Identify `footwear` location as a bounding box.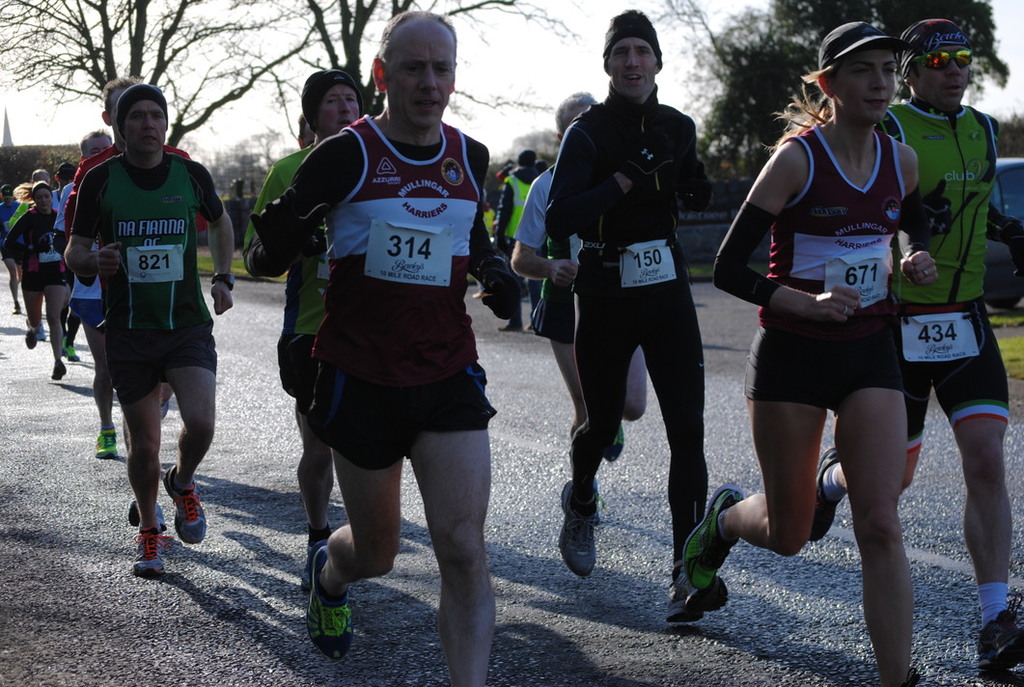
973, 607, 1023, 670.
